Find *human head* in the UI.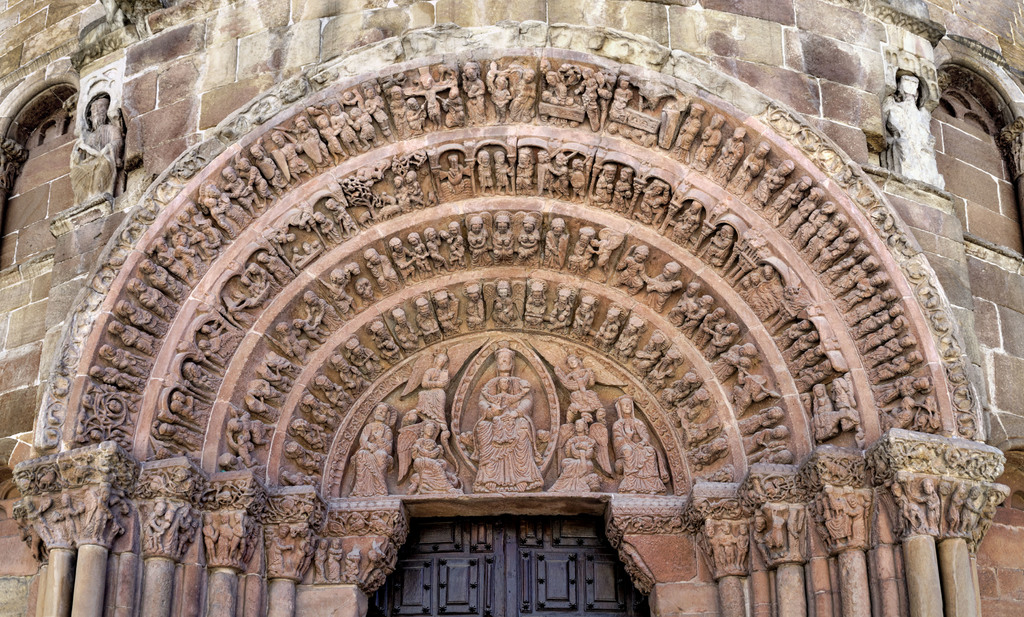
UI element at crop(179, 214, 189, 220).
